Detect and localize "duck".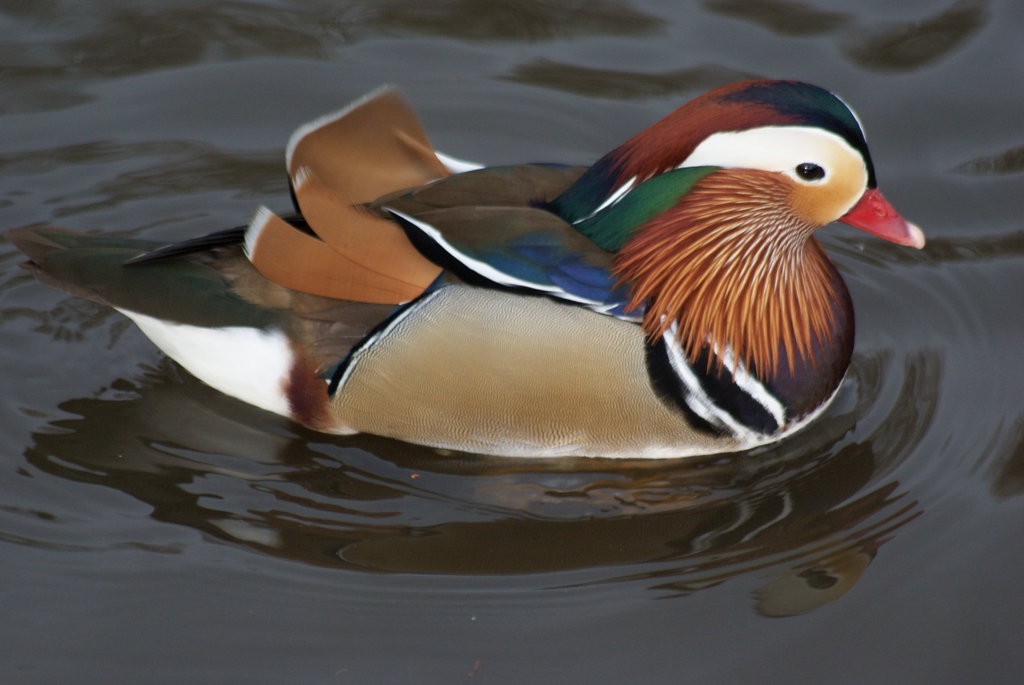
Localized at box(45, 51, 924, 490).
